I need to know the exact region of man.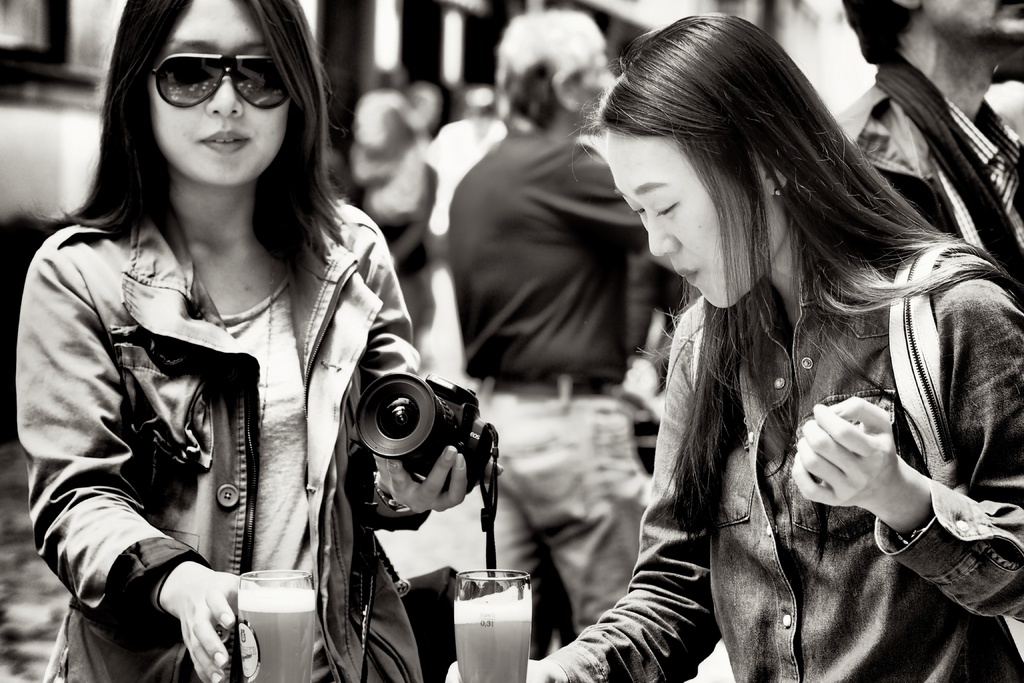
Region: [829,0,1023,309].
